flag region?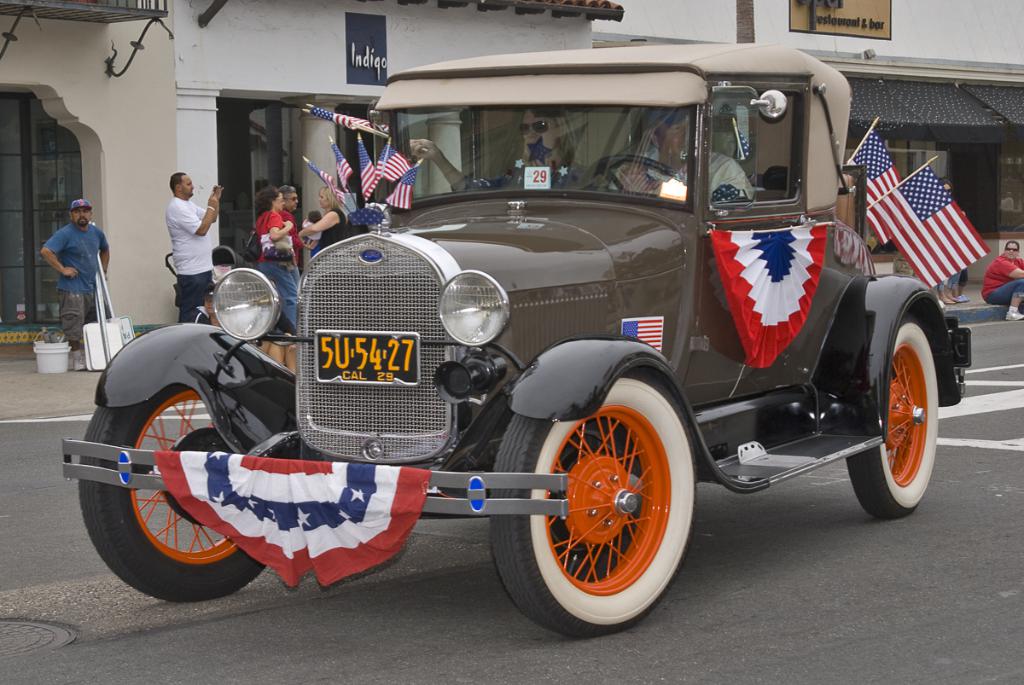
rect(373, 134, 416, 189)
